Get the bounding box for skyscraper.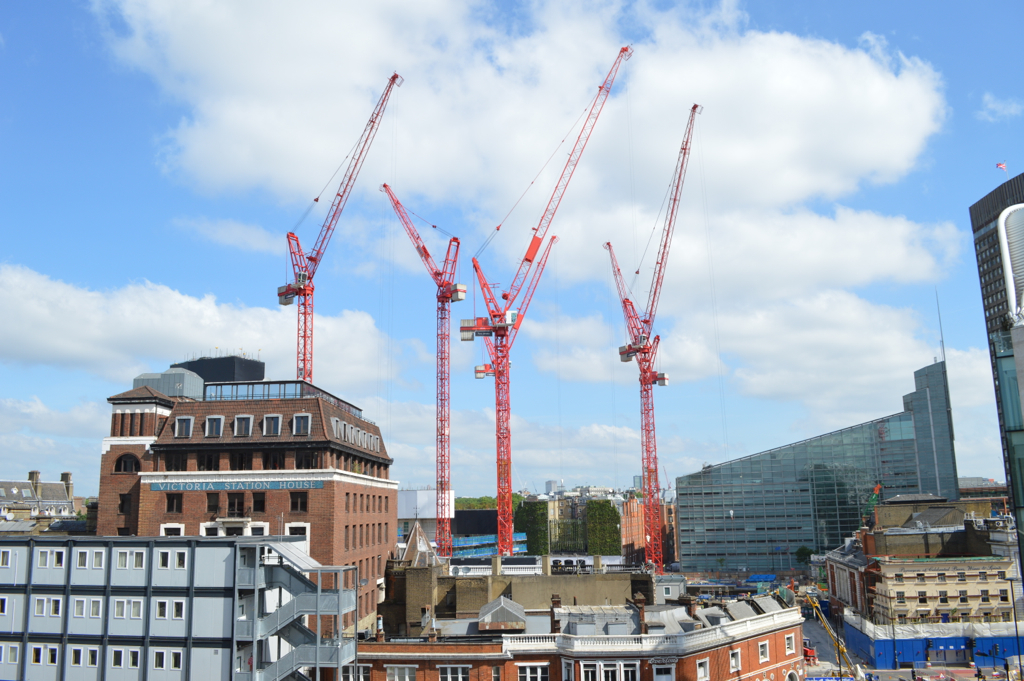
<box>459,471,635,568</box>.
